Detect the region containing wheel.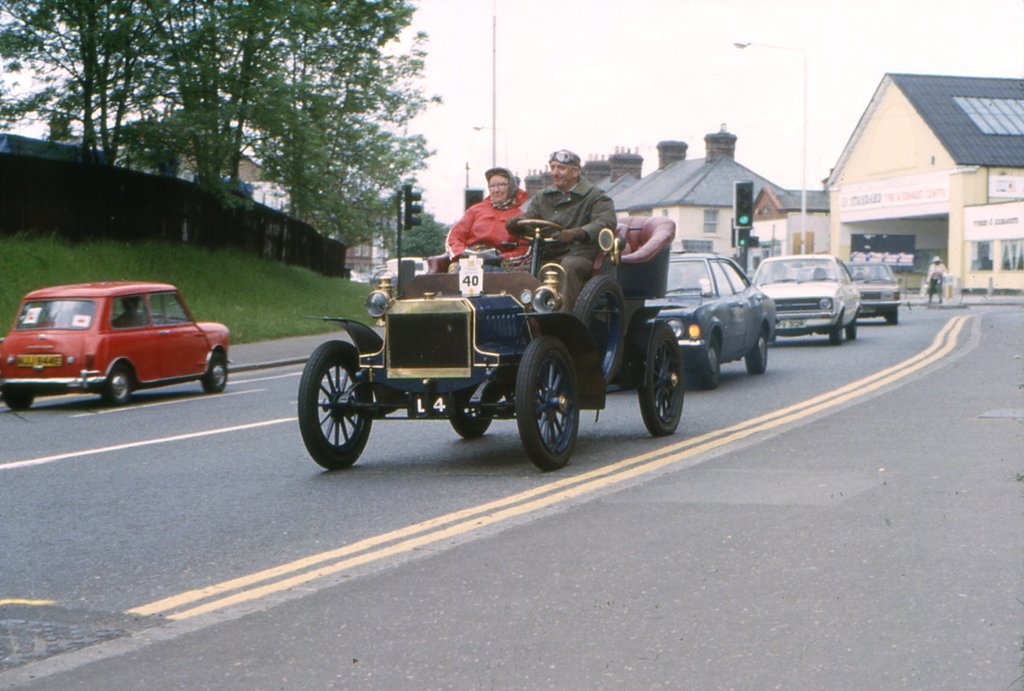
l=1, t=388, r=37, b=411.
